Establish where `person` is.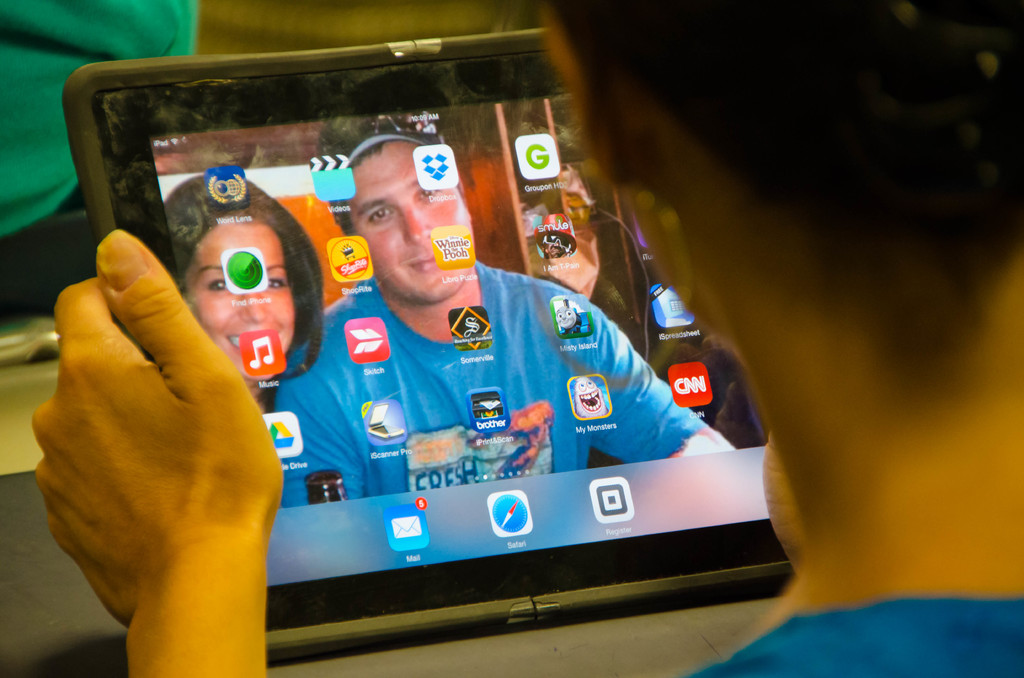
Established at [left=271, top=111, right=754, bottom=551].
